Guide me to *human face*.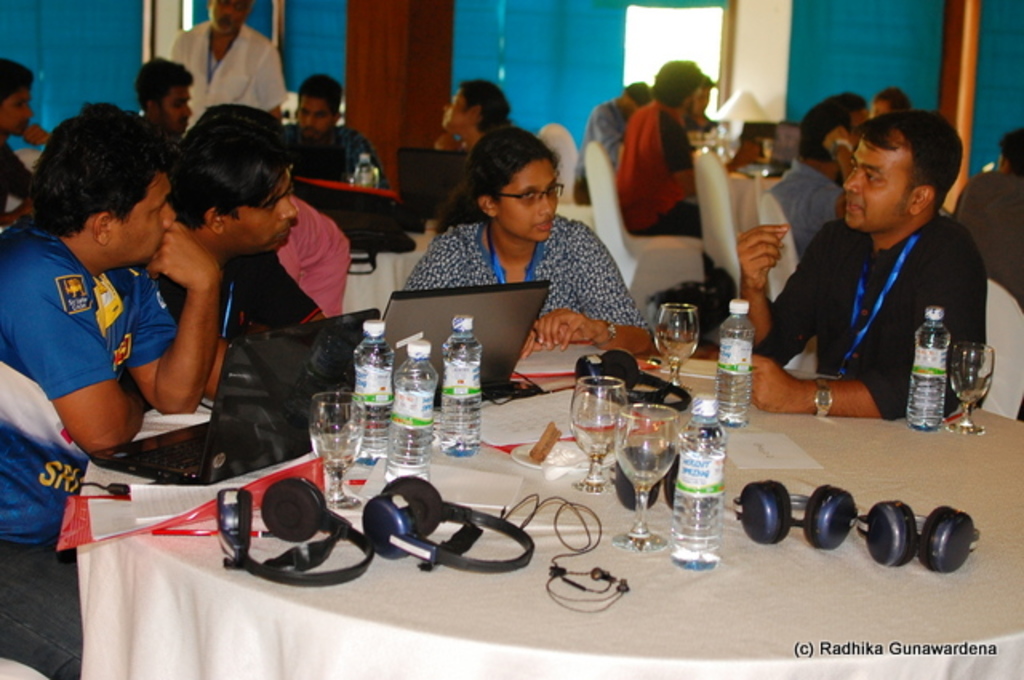
Guidance: bbox=[160, 83, 187, 133].
